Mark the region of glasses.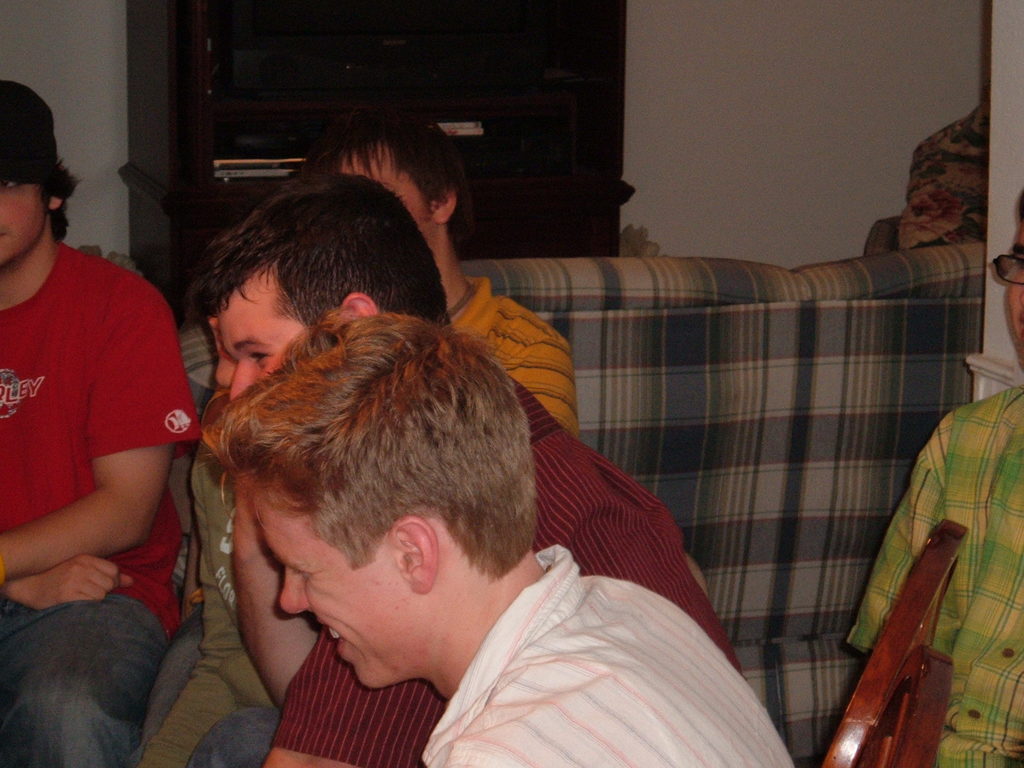
Region: (left=989, top=252, right=1023, bottom=286).
